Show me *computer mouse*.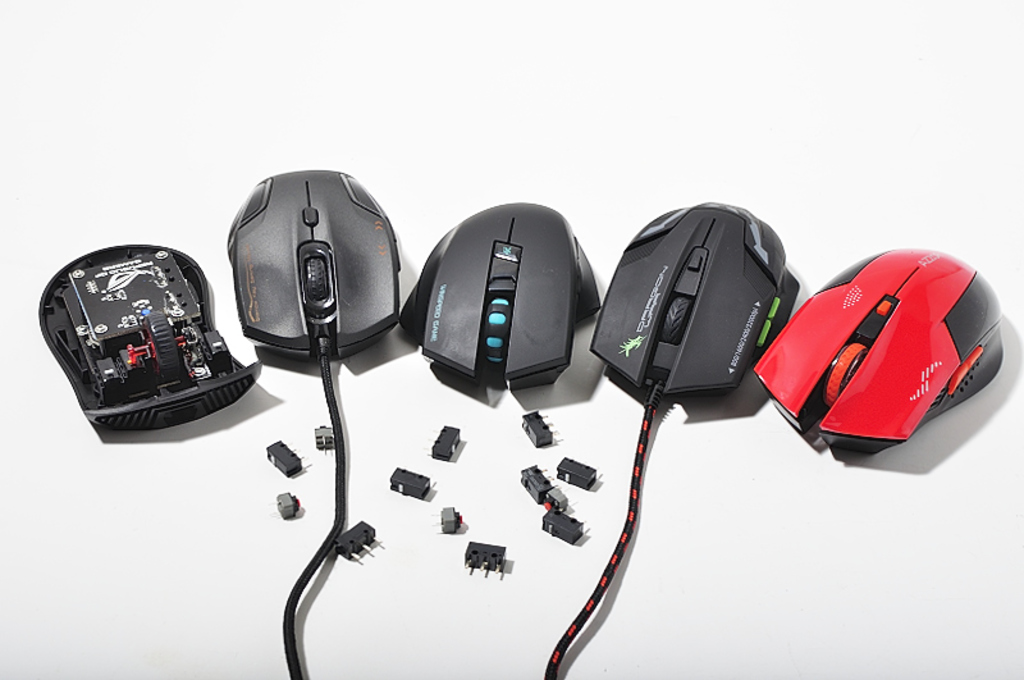
*computer mouse* is here: box(750, 242, 1010, 464).
